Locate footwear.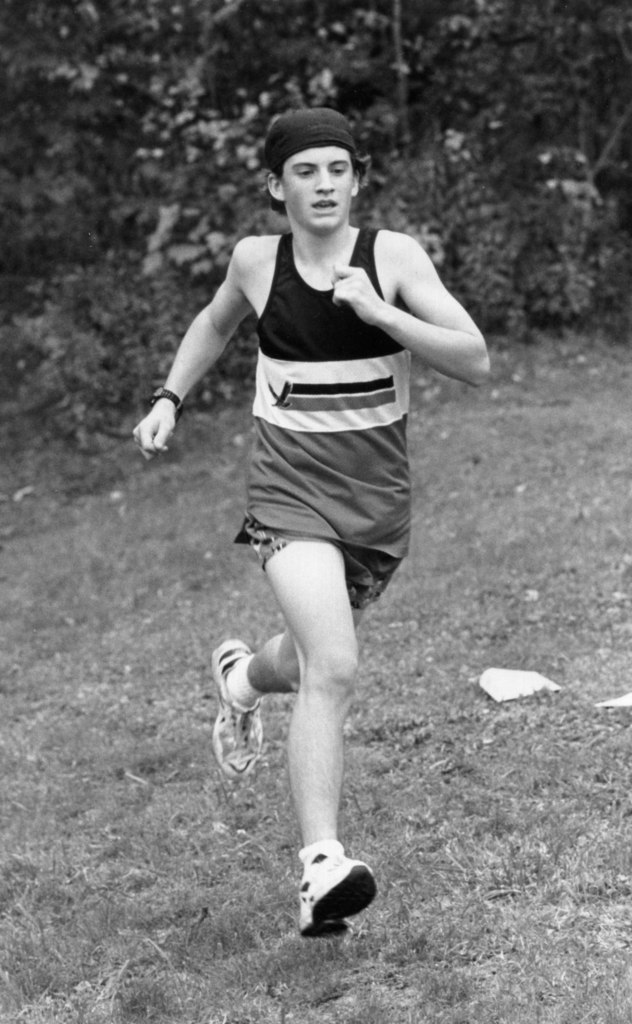
Bounding box: 294,842,374,931.
